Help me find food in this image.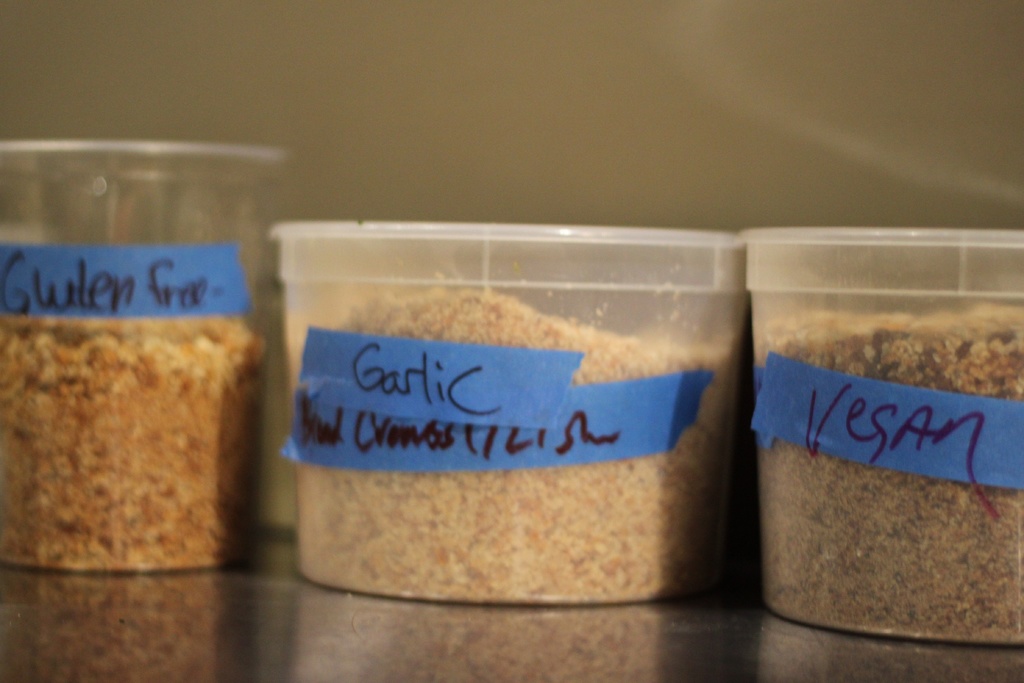
Found it: <region>760, 298, 1023, 653</region>.
